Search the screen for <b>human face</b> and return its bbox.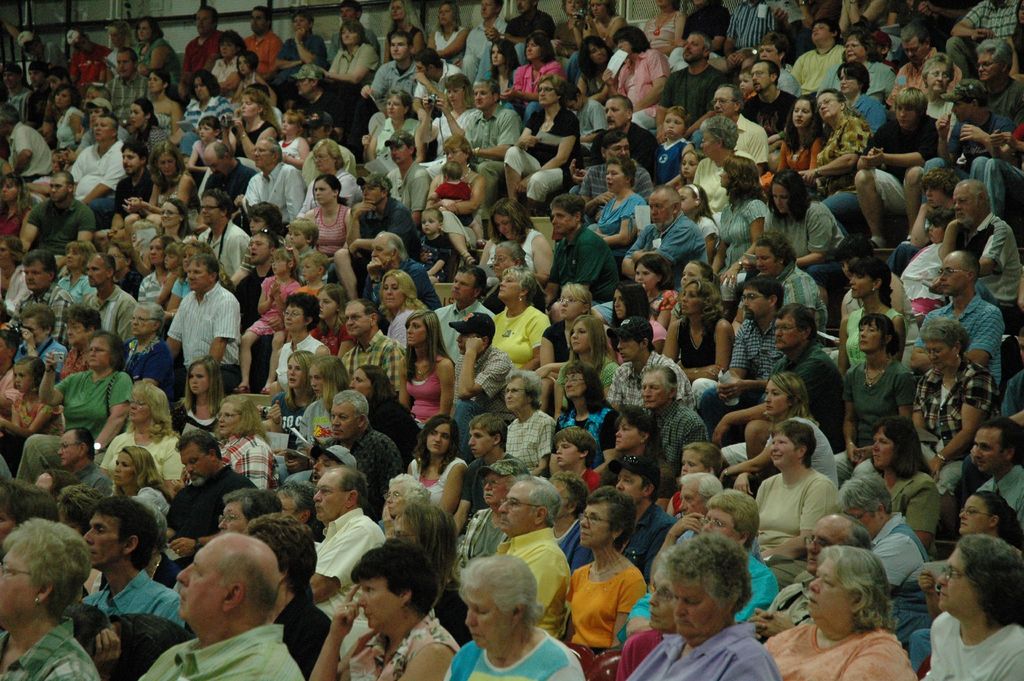
Found: <box>538,80,555,106</box>.
